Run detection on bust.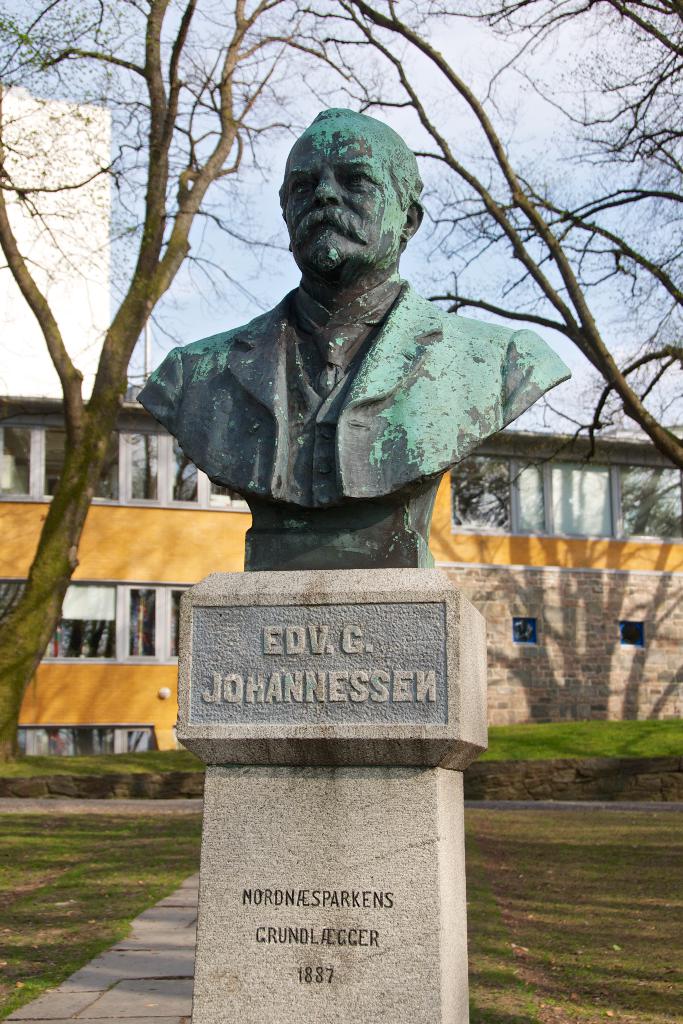
Result: {"left": 135, "top": 105, "right": 566, "bottom": 575}.
